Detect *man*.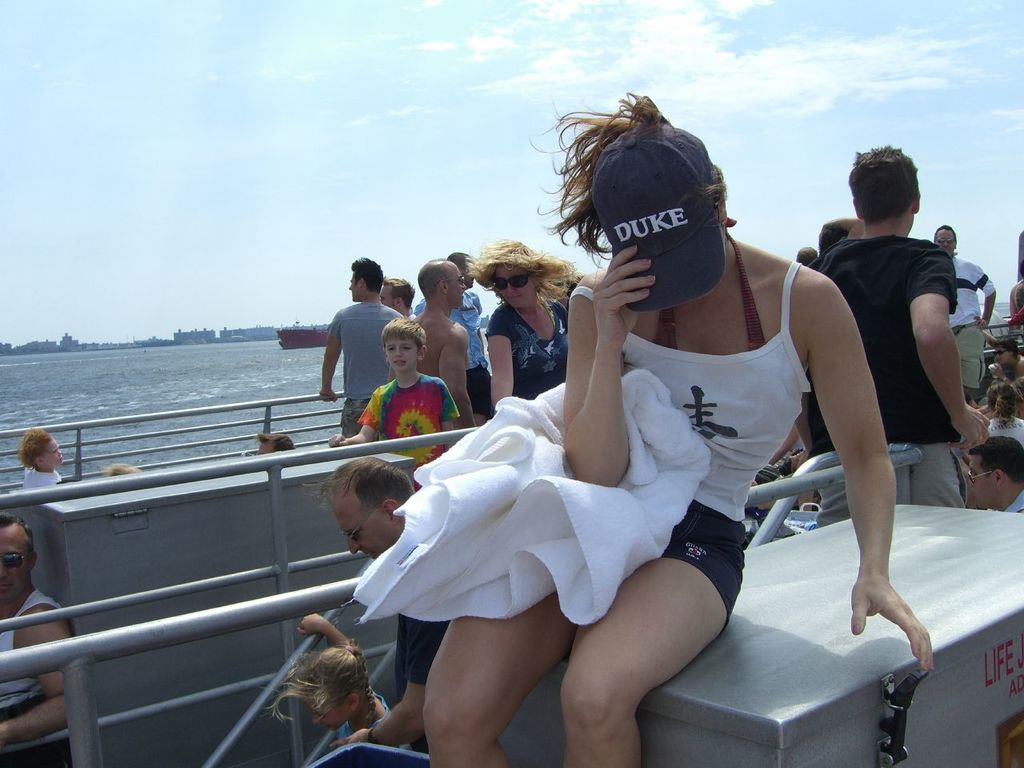
Detected at 321 257 410 440.
